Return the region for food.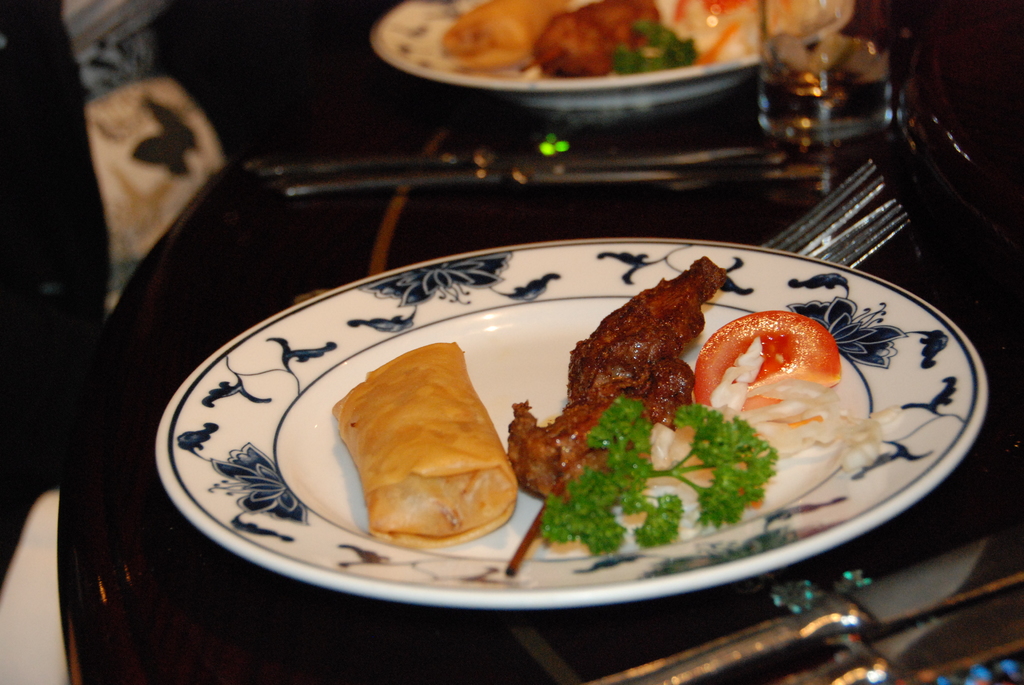
region(328, 340, 522, 549).
